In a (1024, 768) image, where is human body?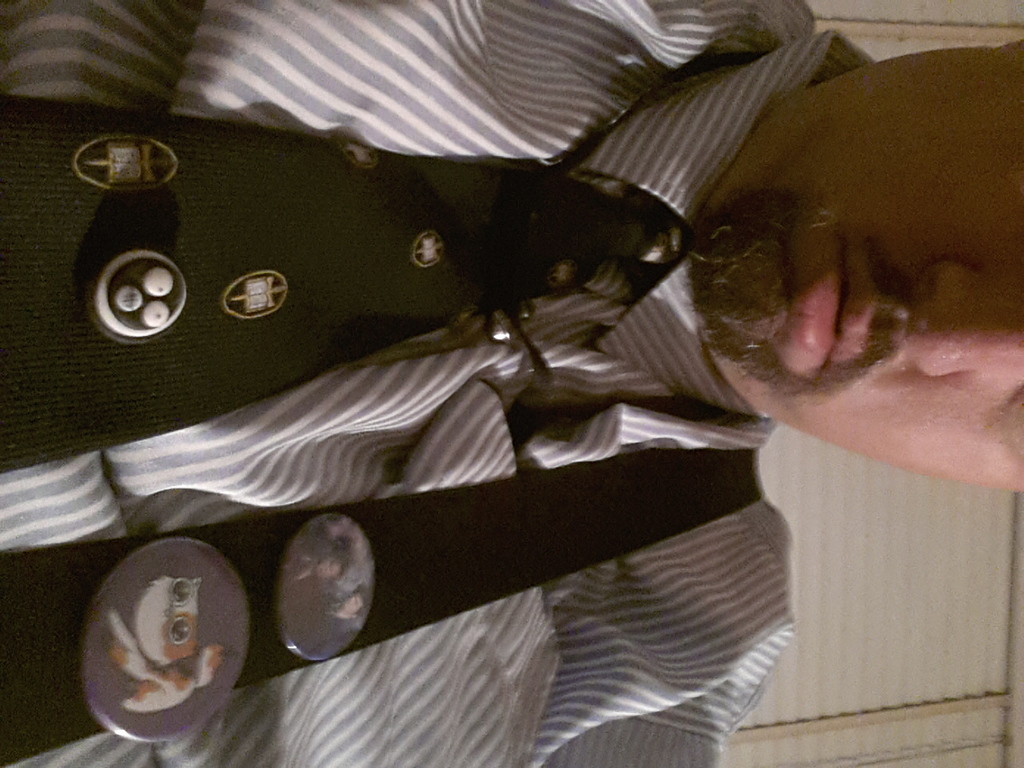
x1=0, y1=0, x2=1023, y2=767.
